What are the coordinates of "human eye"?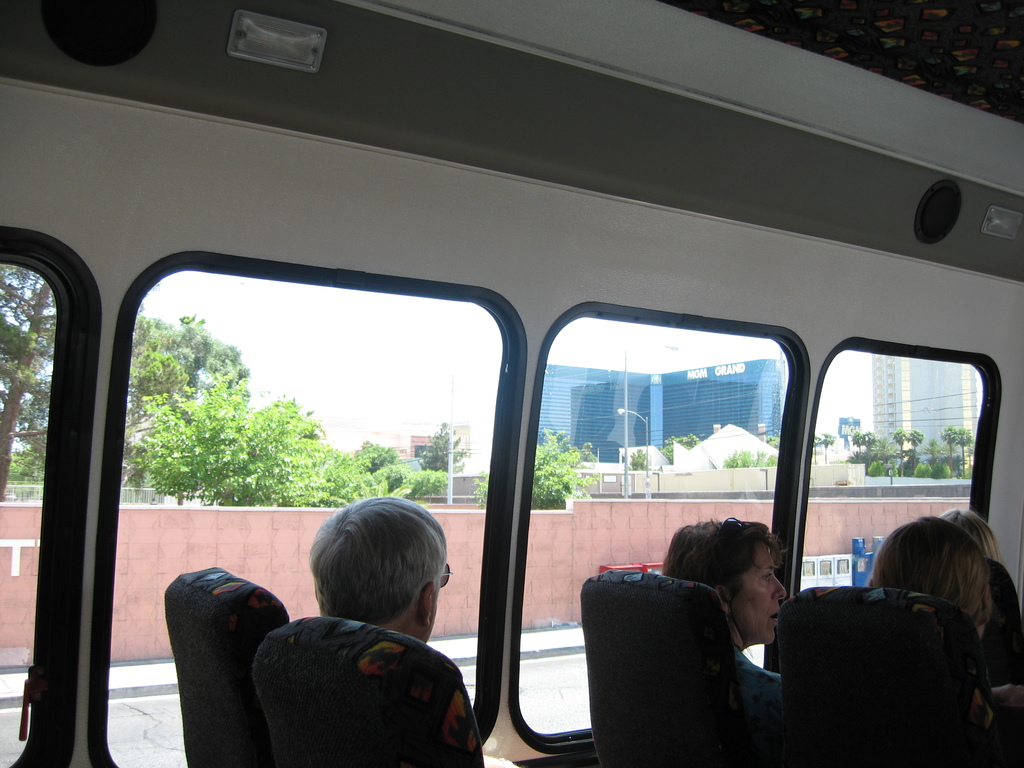
bbox=(760, 566, 777, 584).
